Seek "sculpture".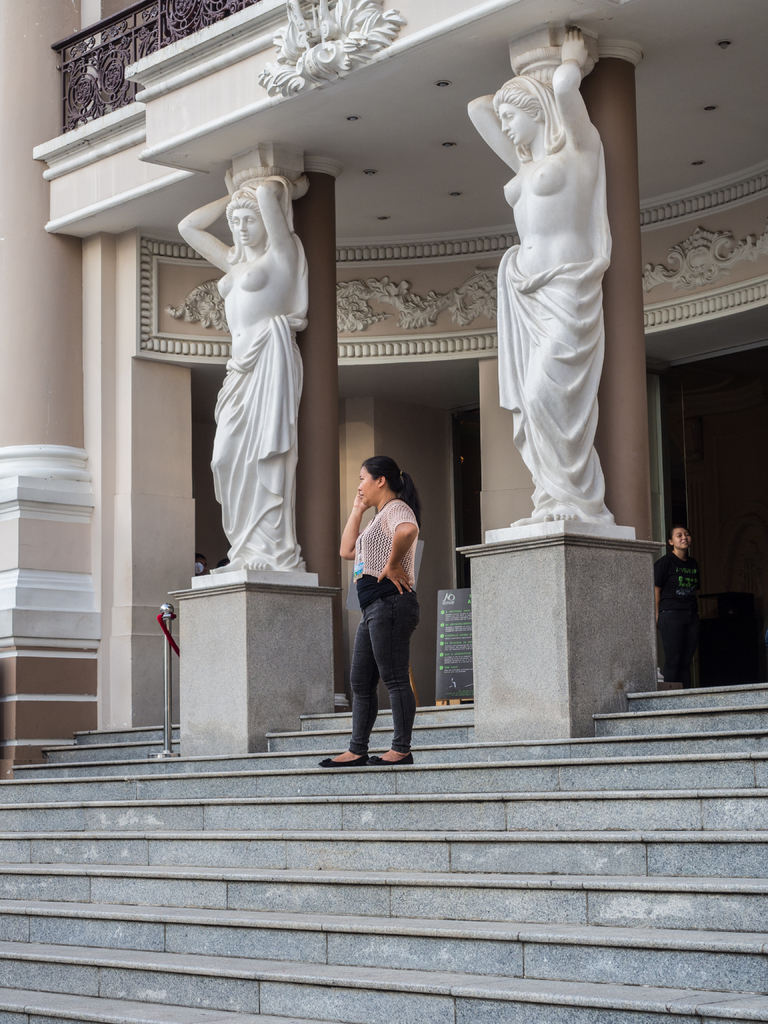
select_region(473, 41, 636, 554).
